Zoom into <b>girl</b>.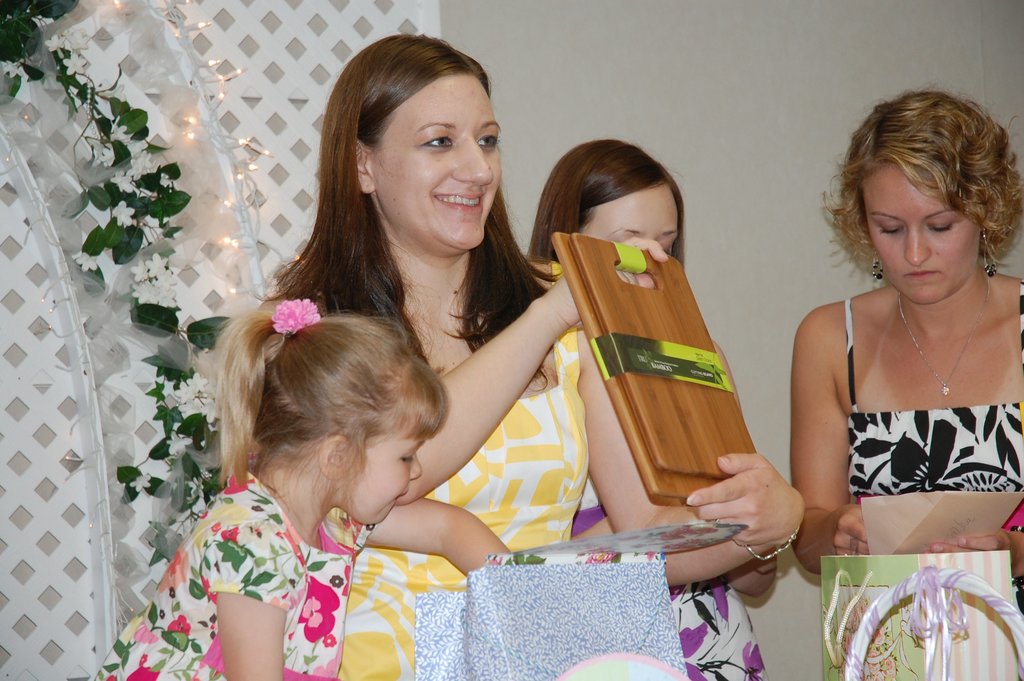
Zoom target: x1=781 y1=88 x2=1023 y2=614.
